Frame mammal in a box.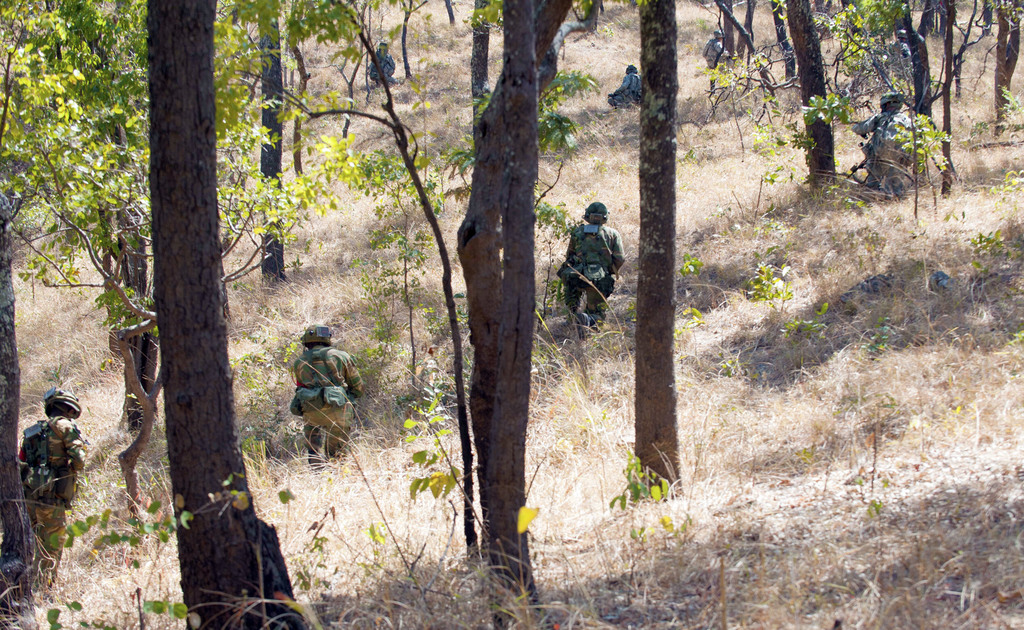
Rect(851, 89, 910, 200).
